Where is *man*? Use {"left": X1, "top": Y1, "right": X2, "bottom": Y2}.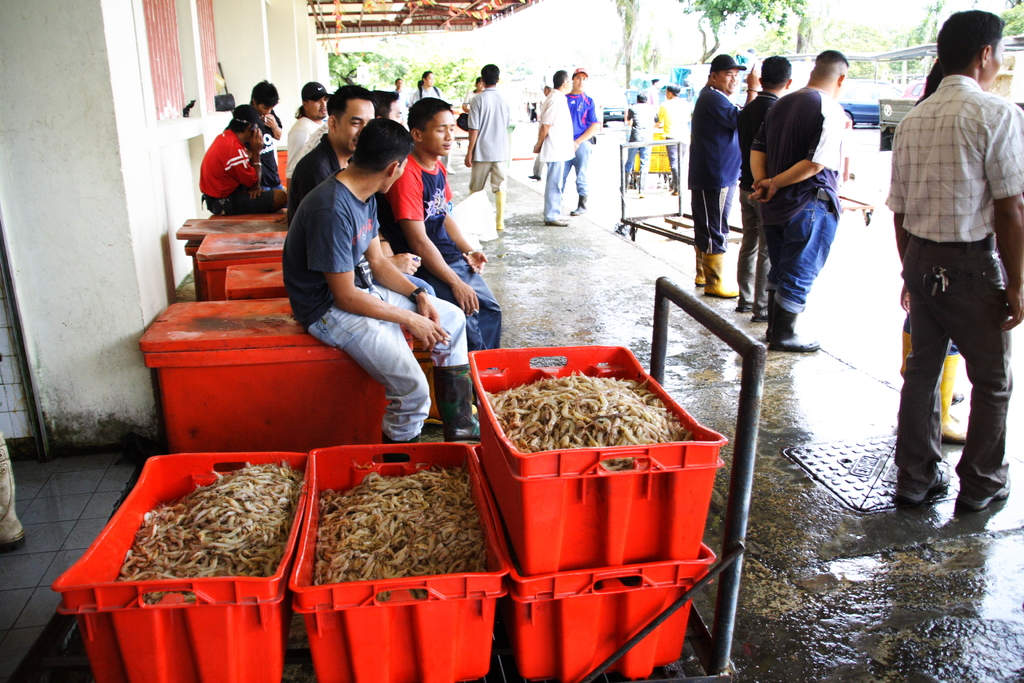
{"left": 744, "top": 48, "right": 848, "bottom": 352}.
